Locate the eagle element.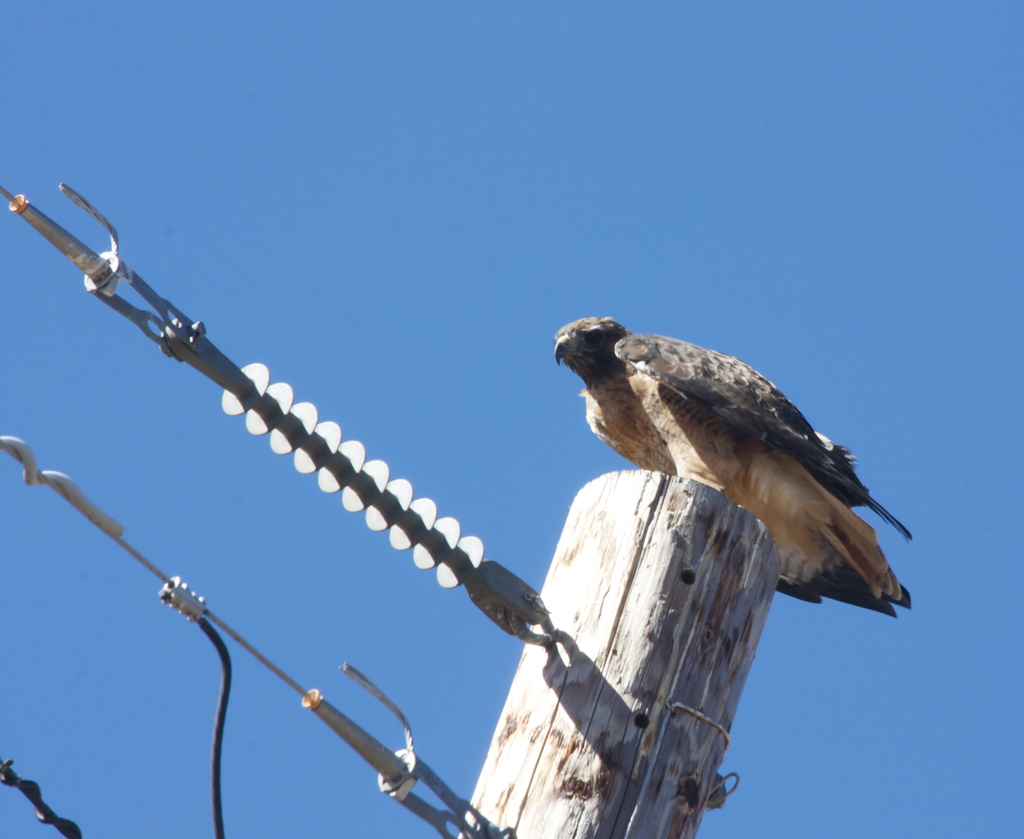
Element bbox: locate(552, 314, 916, 627).
